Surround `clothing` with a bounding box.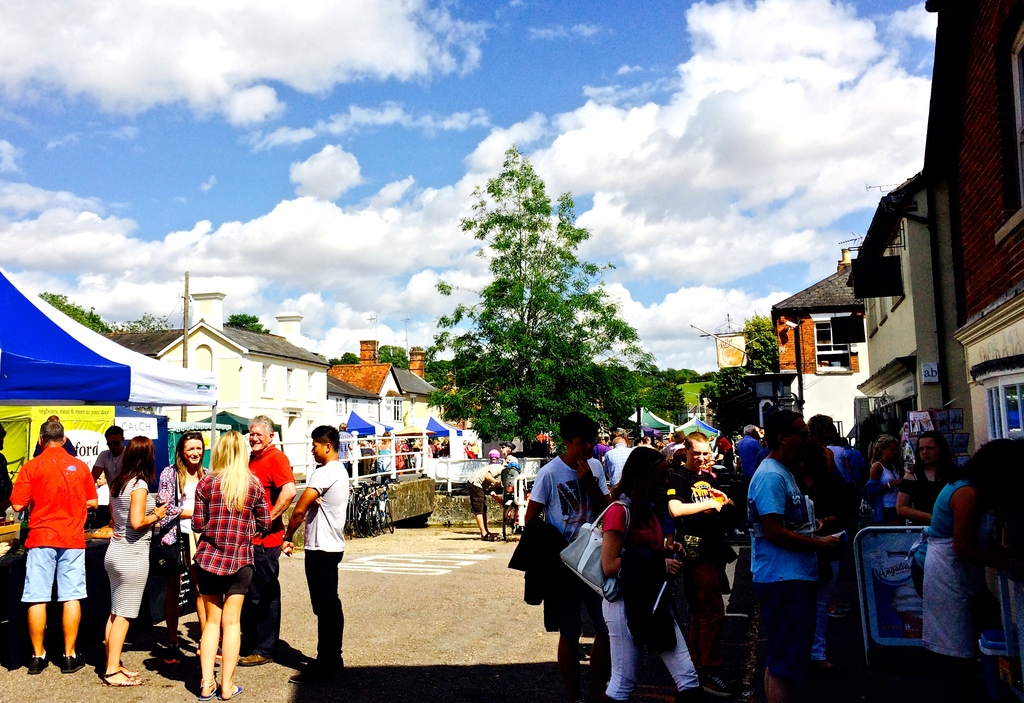
crop(101, 471, 161, 612).
